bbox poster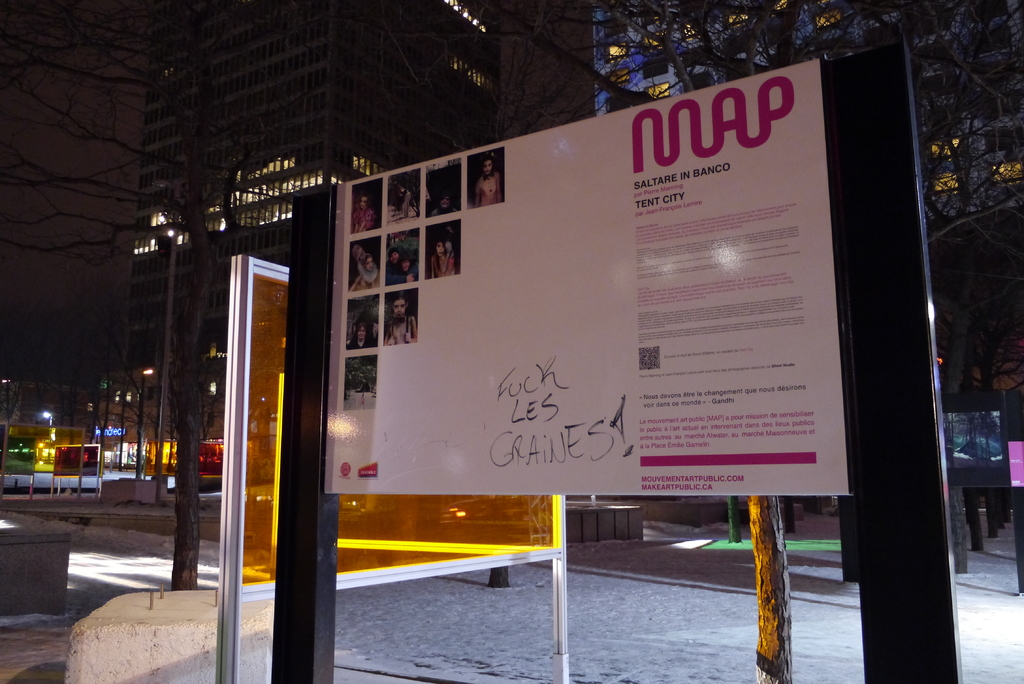
{"left": 330, "top": 52, "right": 851, "bottom": 494}
